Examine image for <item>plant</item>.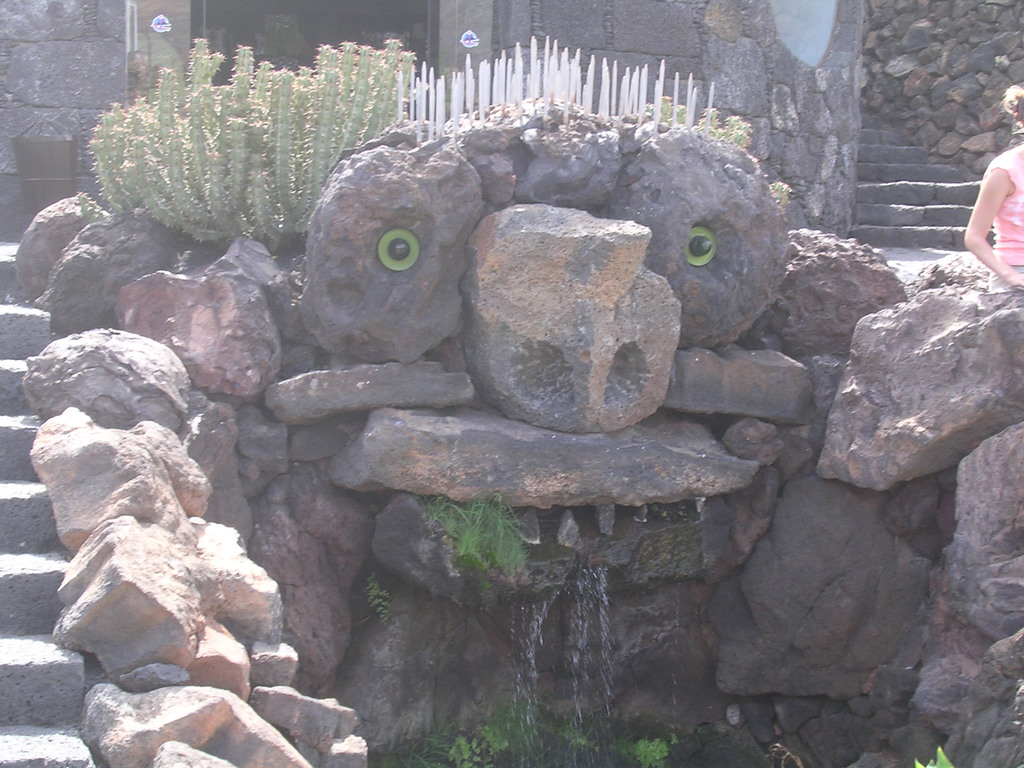
Examination result: {"x1": 913, "y1": 743, "x2": 961, "y2": 767}.
